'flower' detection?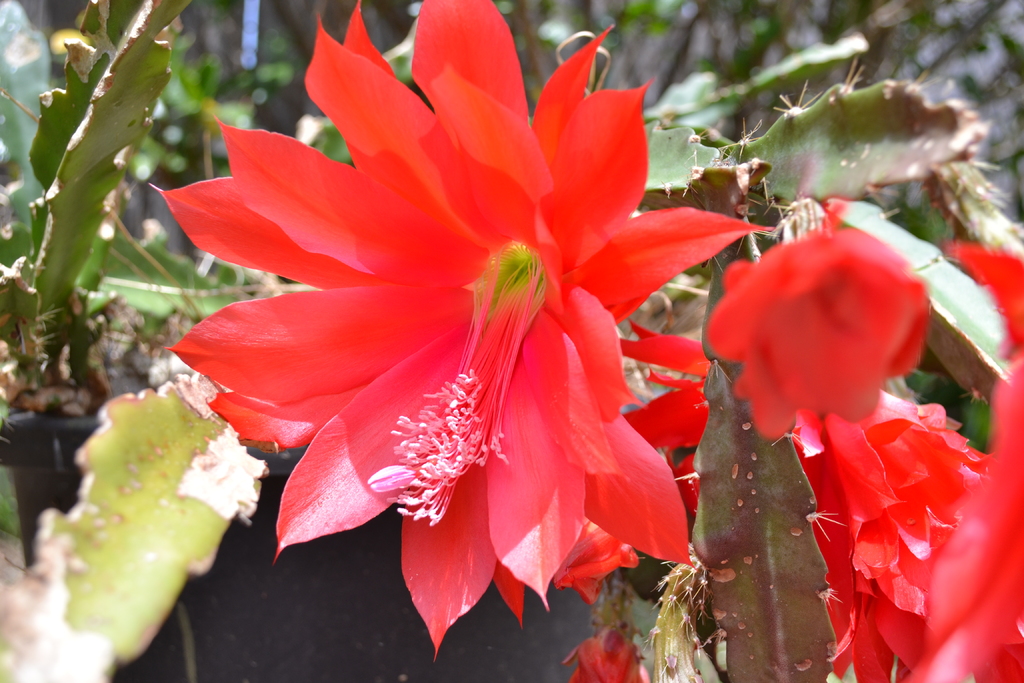
bbox(168, 4, 750, 615)
